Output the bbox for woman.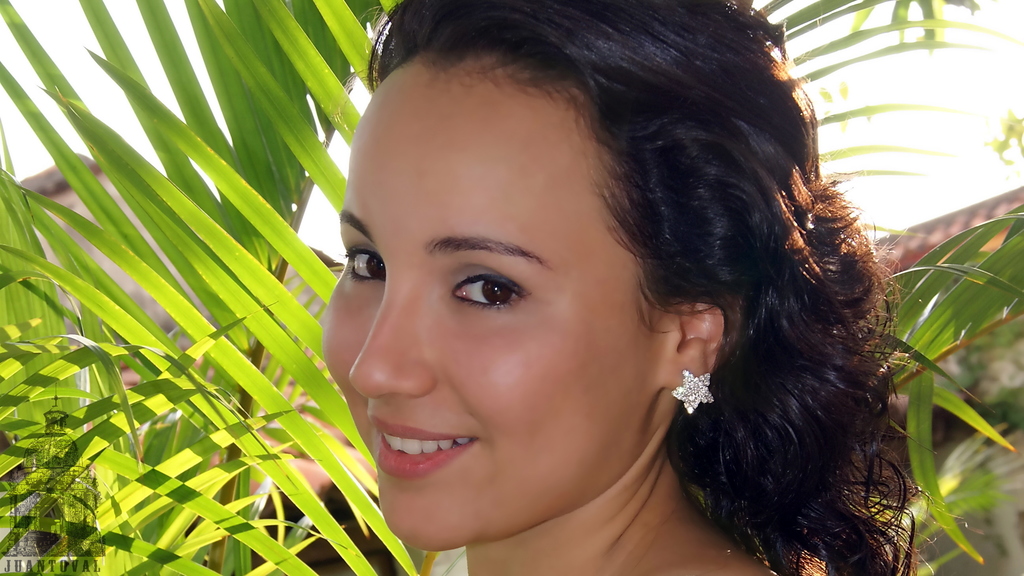
<region>286, 0, 921, 575</region>.
